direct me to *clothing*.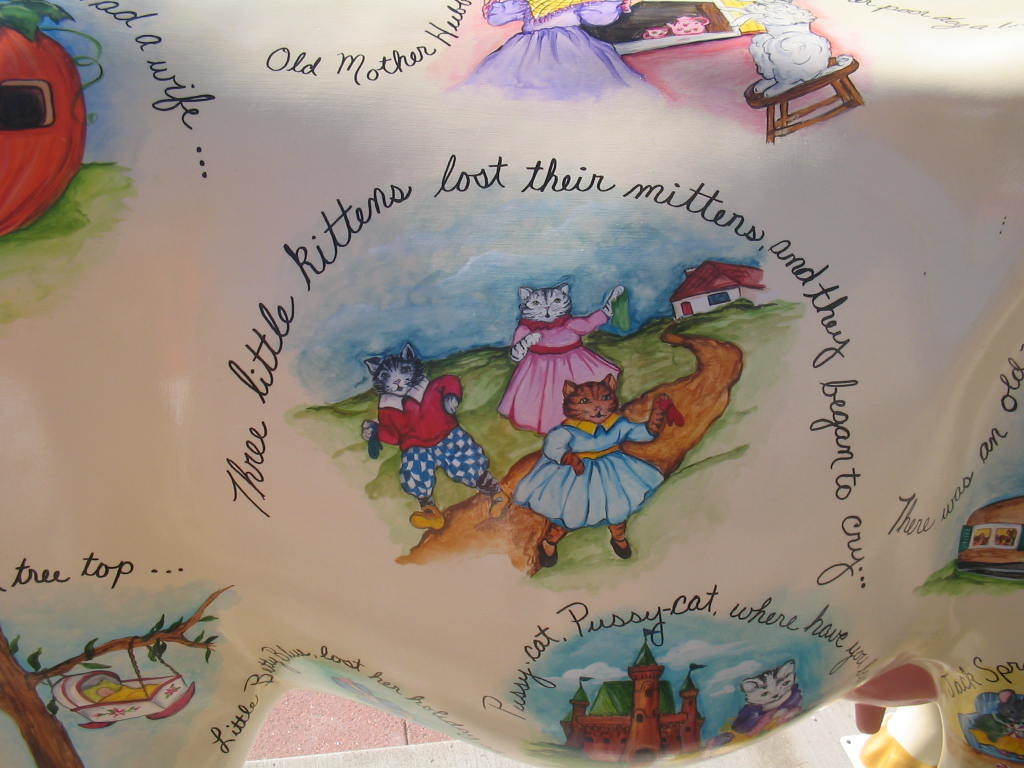
Direction: <box>509,414,668,531</box>.
